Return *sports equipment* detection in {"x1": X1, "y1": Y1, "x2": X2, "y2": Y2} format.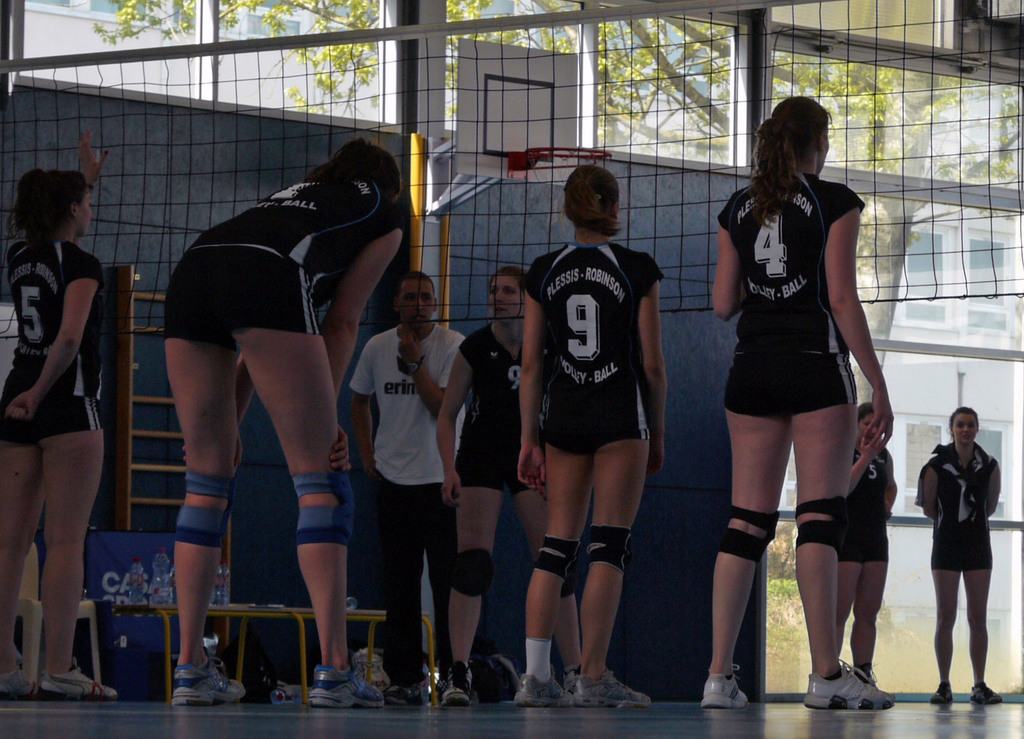
{"x1": 292, "y1": 472, "x2": 355, "y2": 548}.
